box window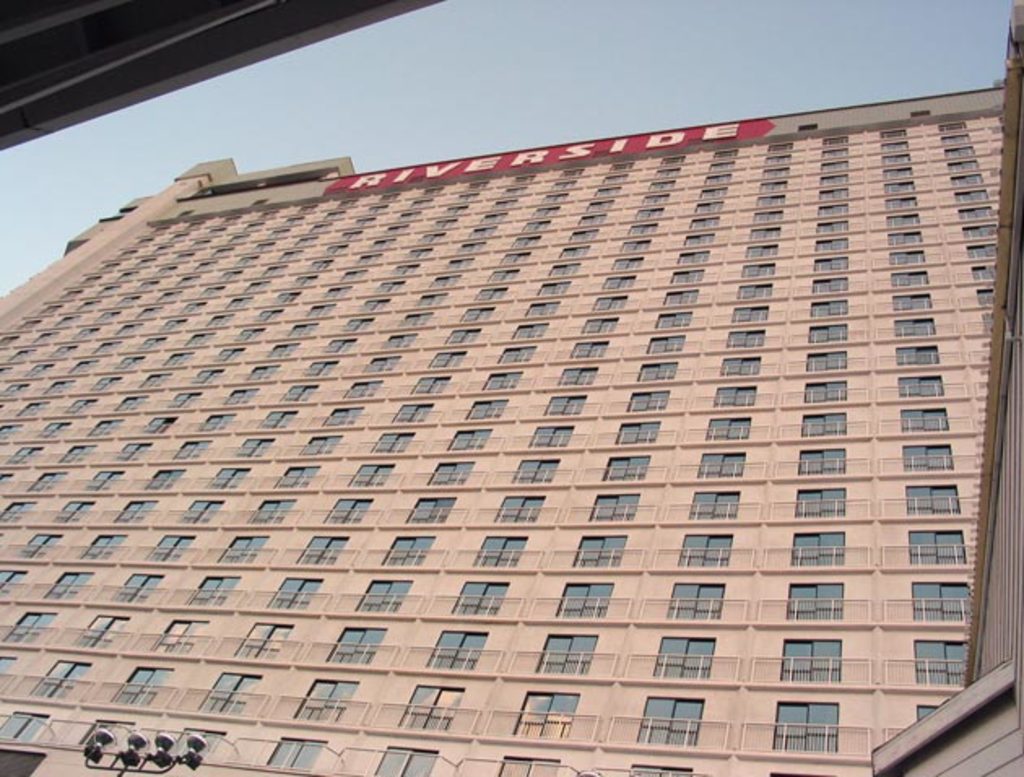
detection(476, 533, 520, 562)
